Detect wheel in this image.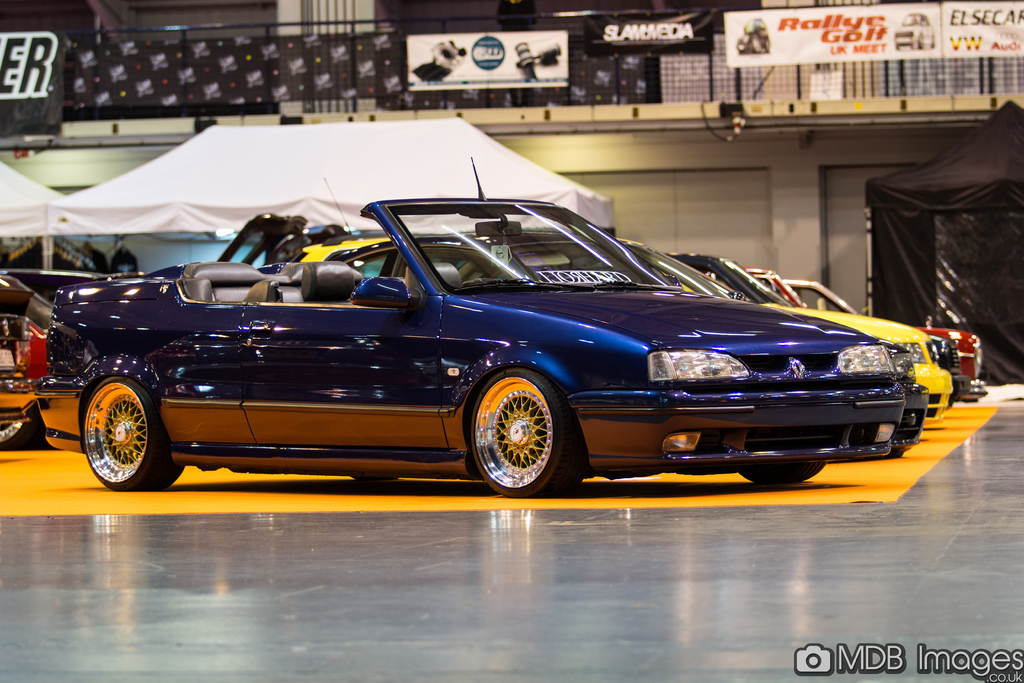
Detection: 472,381,563,481.
